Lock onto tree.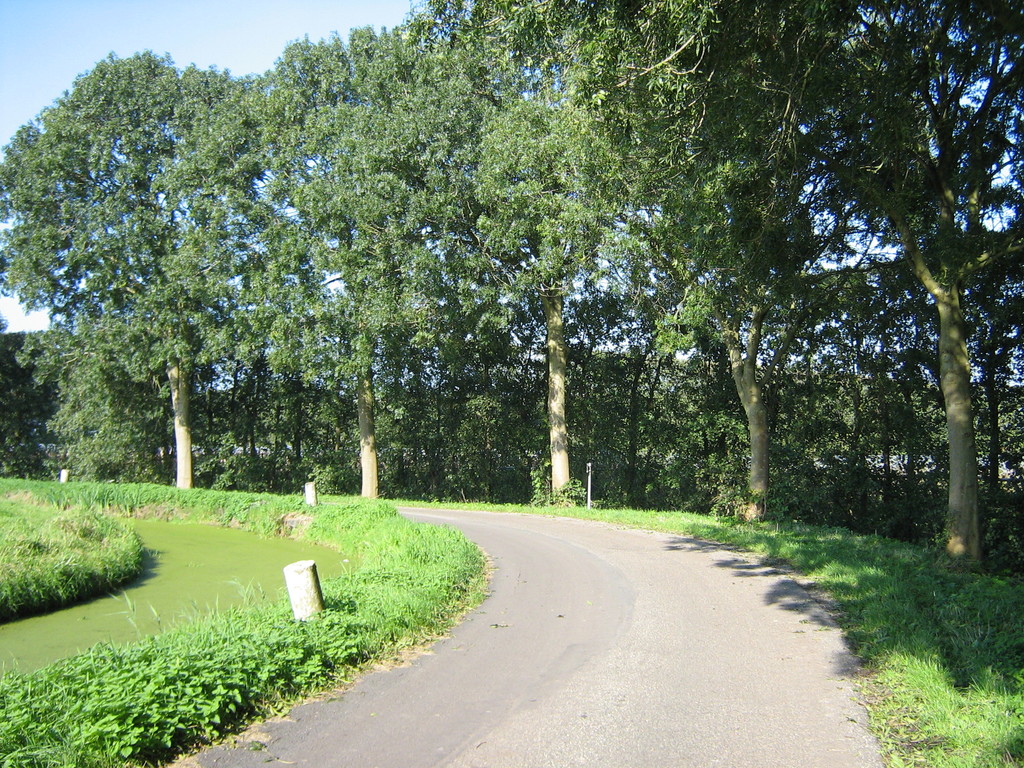
Locked: BBox(0, 45, 268, 491).
